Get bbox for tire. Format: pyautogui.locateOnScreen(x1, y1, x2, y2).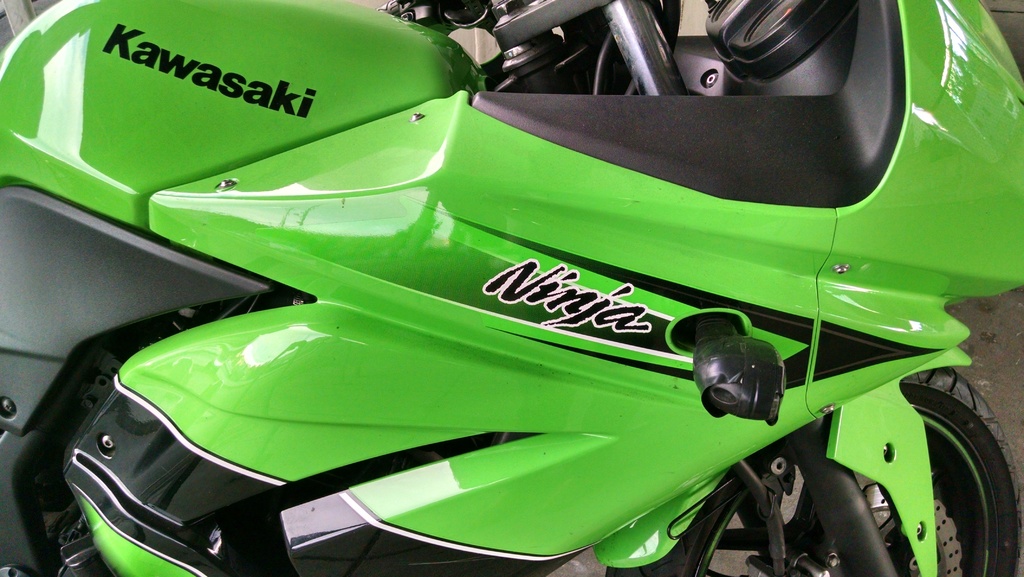
pyautogui.locateOnScreen(608, 368, 1023, 576).
